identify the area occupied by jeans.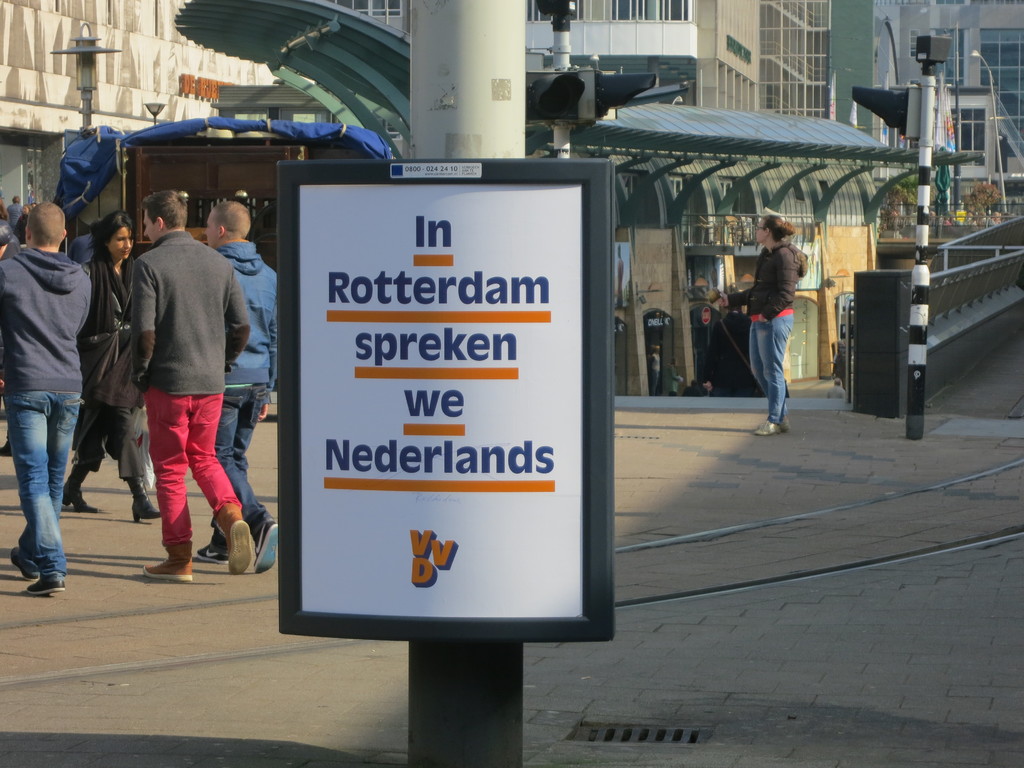
Area: 212:381:269:549.
